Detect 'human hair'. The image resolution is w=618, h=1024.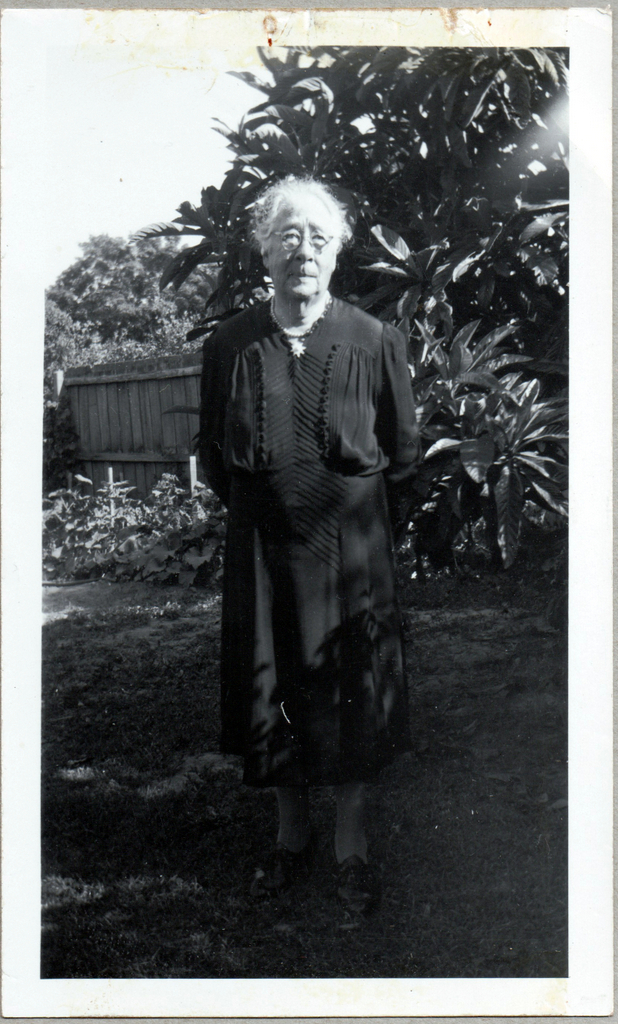
{"left": 241, "top": 163, "right": 352, "bottom": 237}.
